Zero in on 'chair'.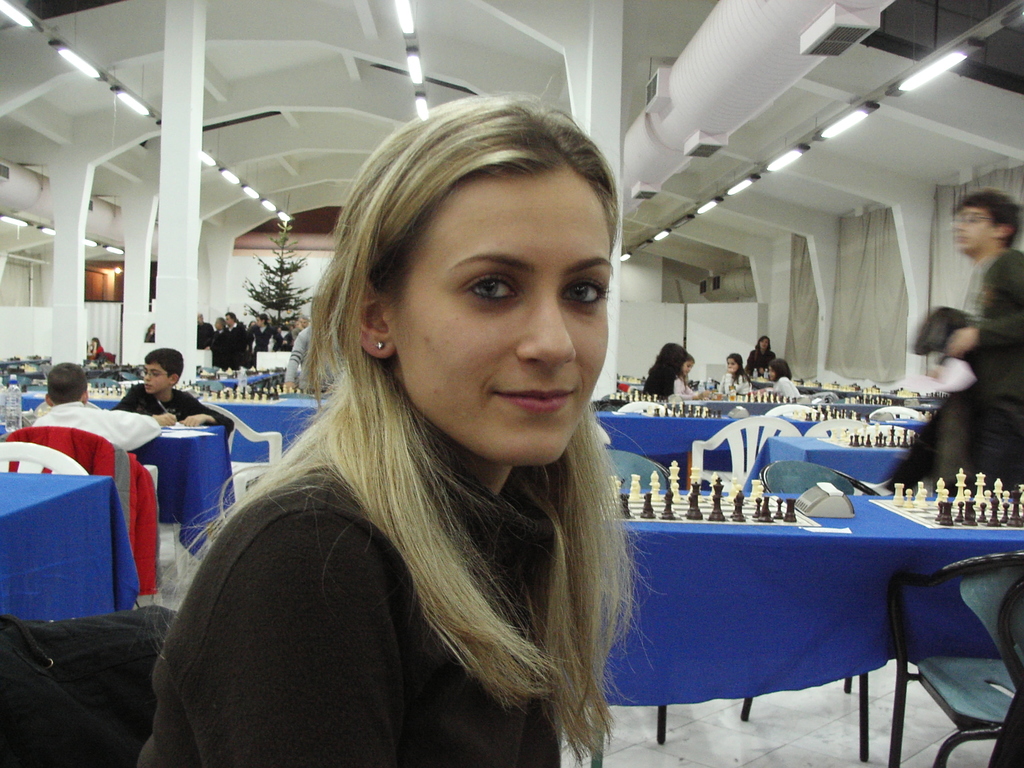
Zeroed in: <bbox>618, 397, 675, 415</bbox>.
